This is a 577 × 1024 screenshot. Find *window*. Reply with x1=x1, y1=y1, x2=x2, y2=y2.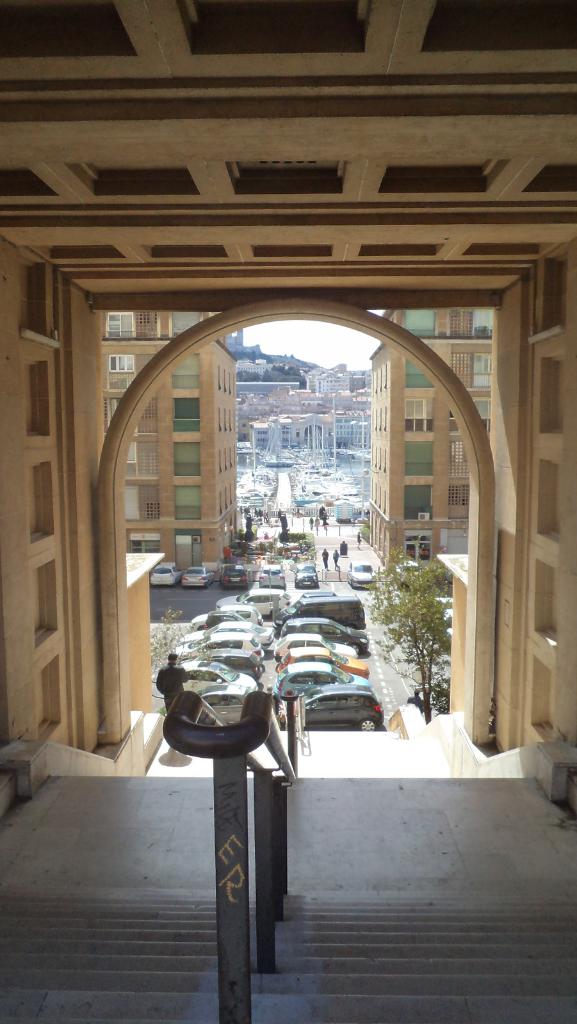
x1=405, y1=393, x2=431, y2=433.
